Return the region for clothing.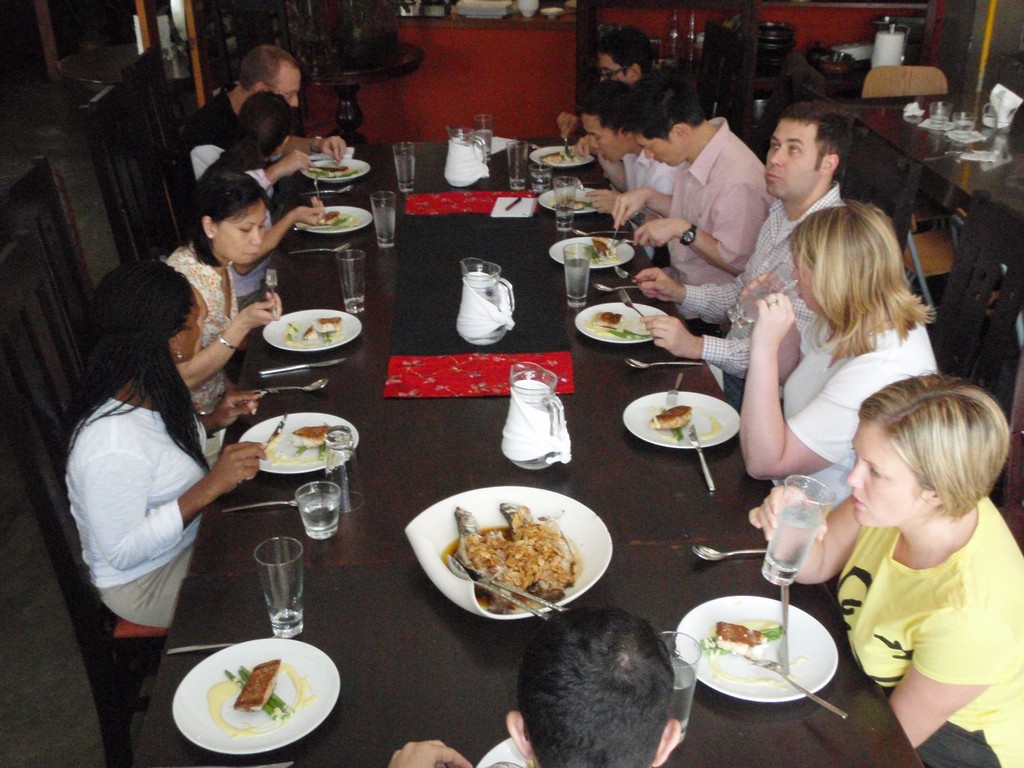
region(681, 173, 863, 409).
